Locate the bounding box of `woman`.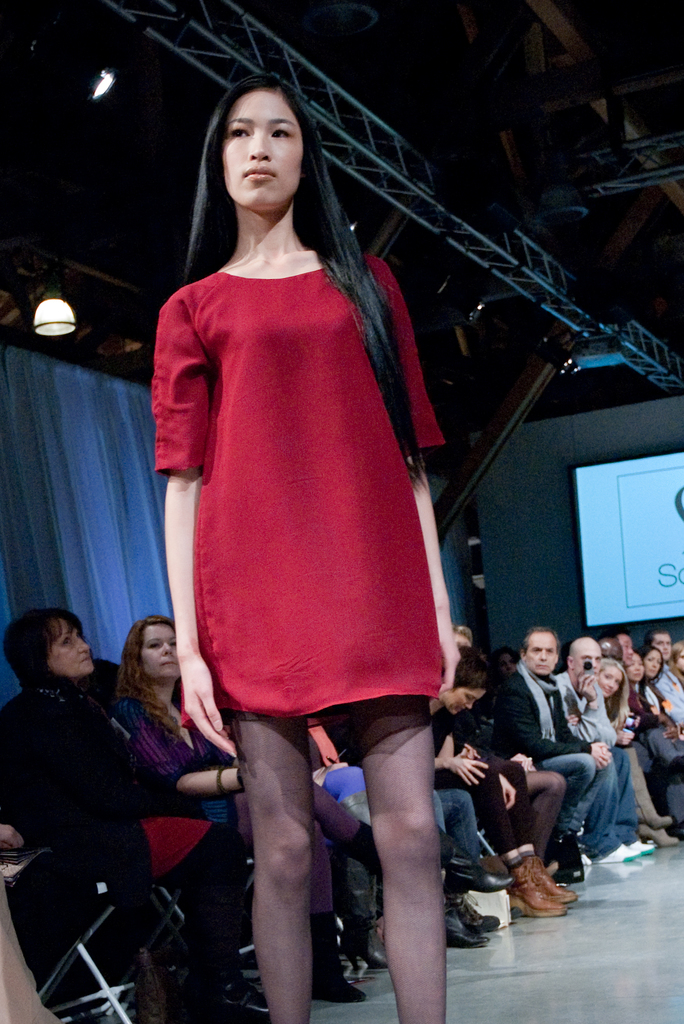
Bounding box: (left=625, top=652, right=664, bottom=767).
